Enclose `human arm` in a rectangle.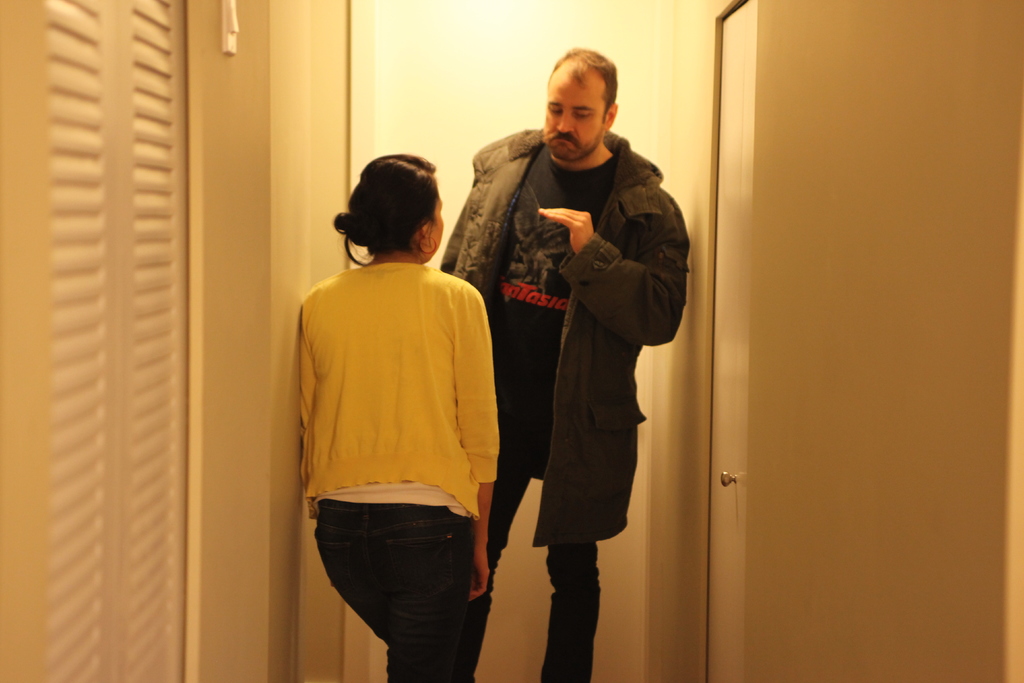
bbox(445, 280, 507, 605).
